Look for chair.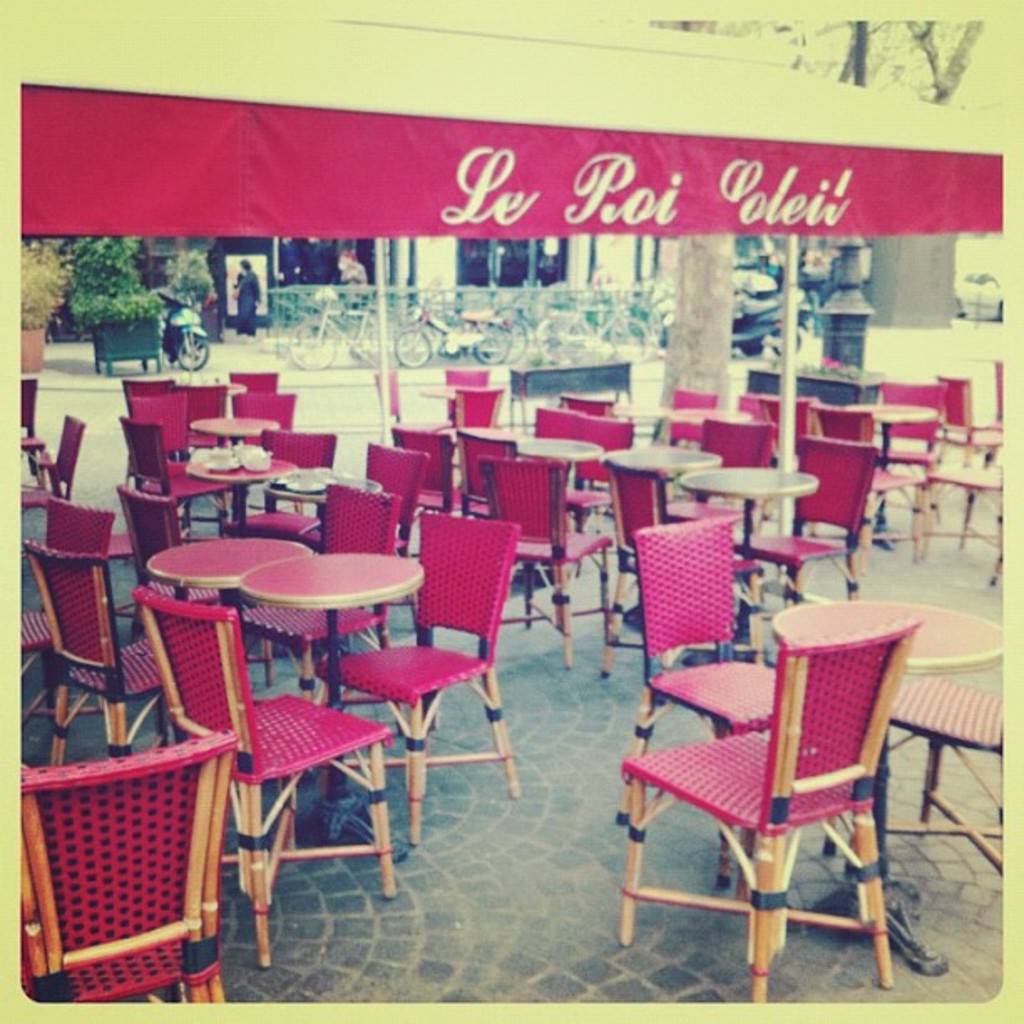
Found: detection(356, 433, 420, 497).
